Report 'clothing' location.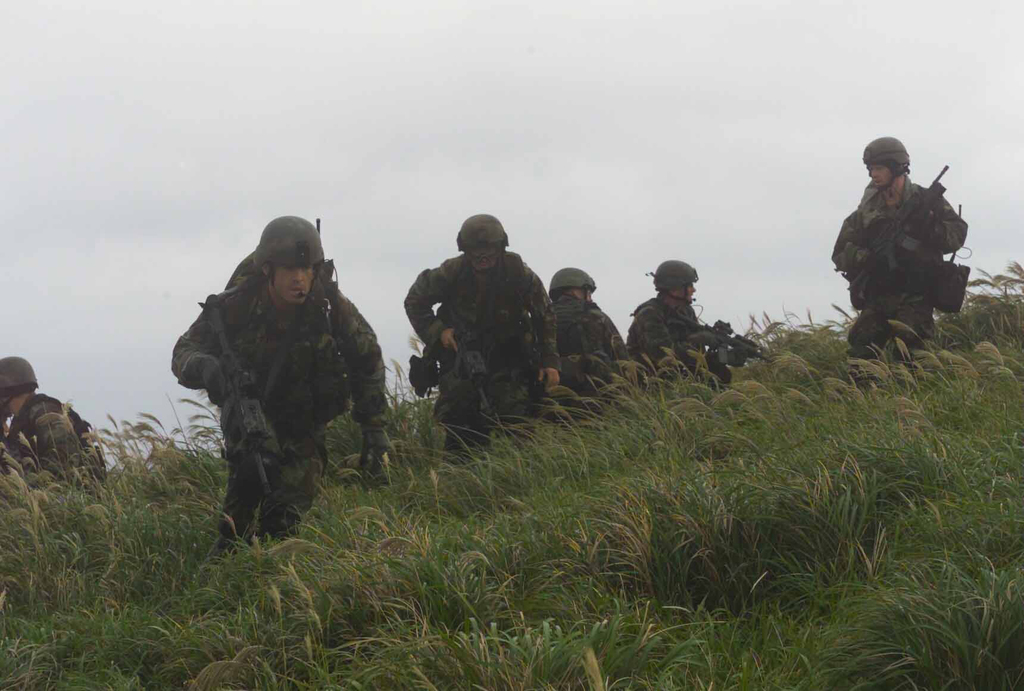
Report: [x1=0, y1=390, x2=104, y2=499].
